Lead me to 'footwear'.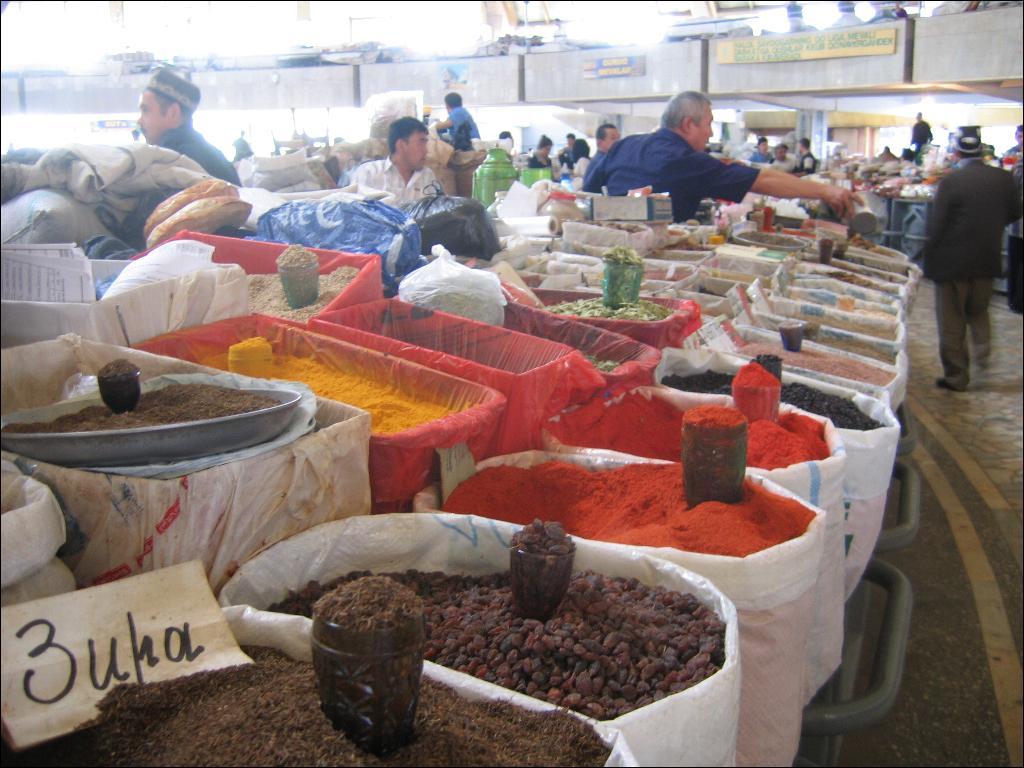
Lead to [x1=933, y1=377, x2=956, y2=391].
